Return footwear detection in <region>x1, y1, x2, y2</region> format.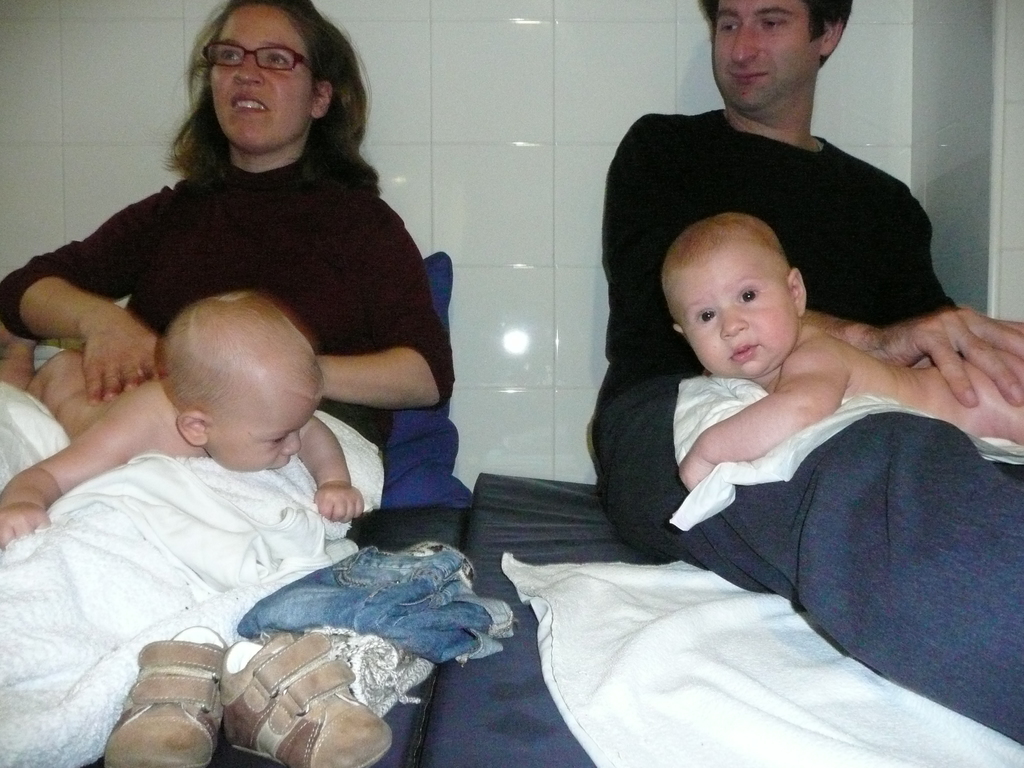
<region>192, 634, 383, 758</region>.
